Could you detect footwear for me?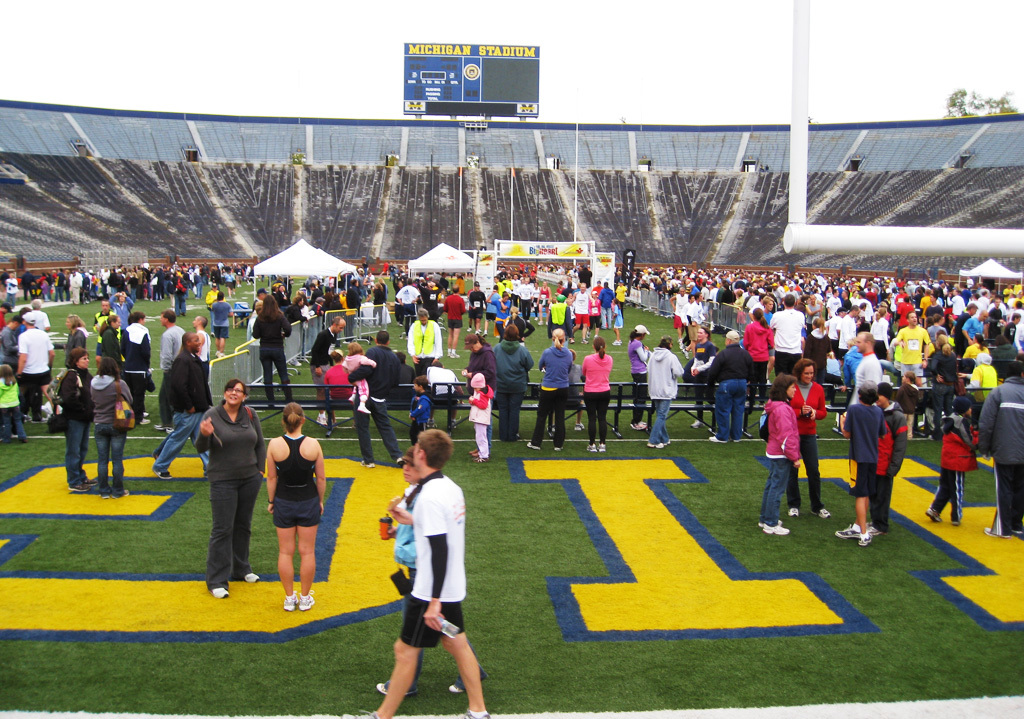
Detection result: [812,506,831,520].
